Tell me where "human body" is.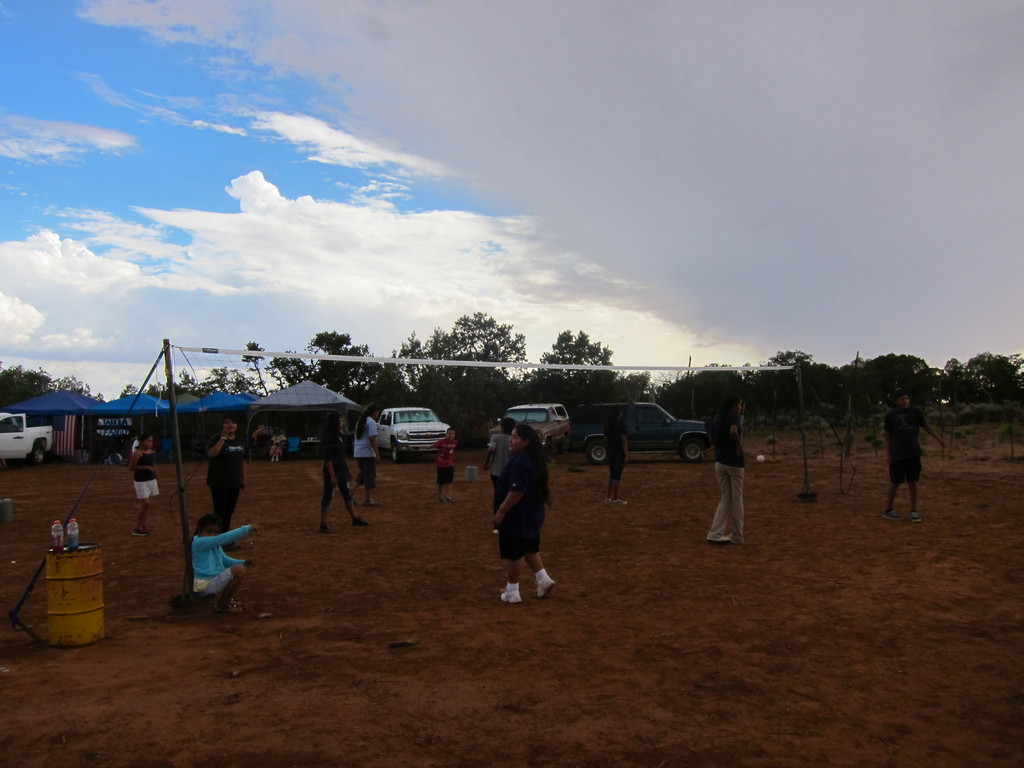
"human body" is at (left=481, top=416, right=573, bottom=631).
